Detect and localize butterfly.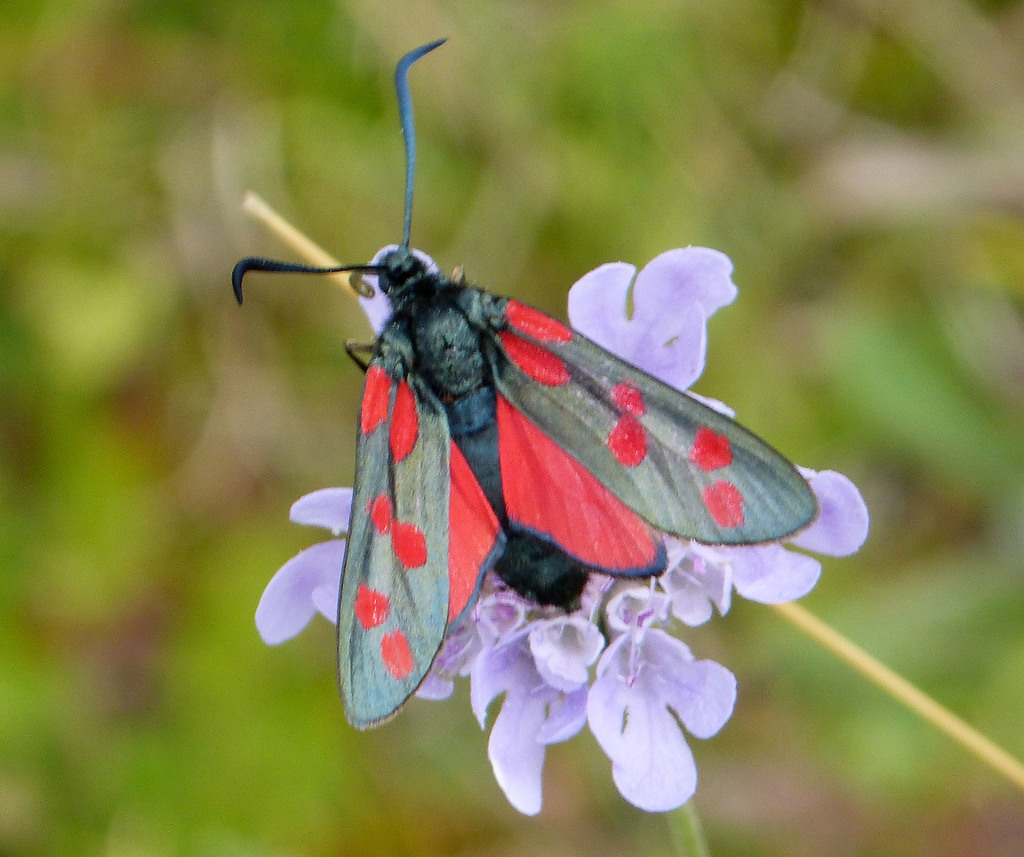
Localized at Rect(225, 24, 841, 707).
